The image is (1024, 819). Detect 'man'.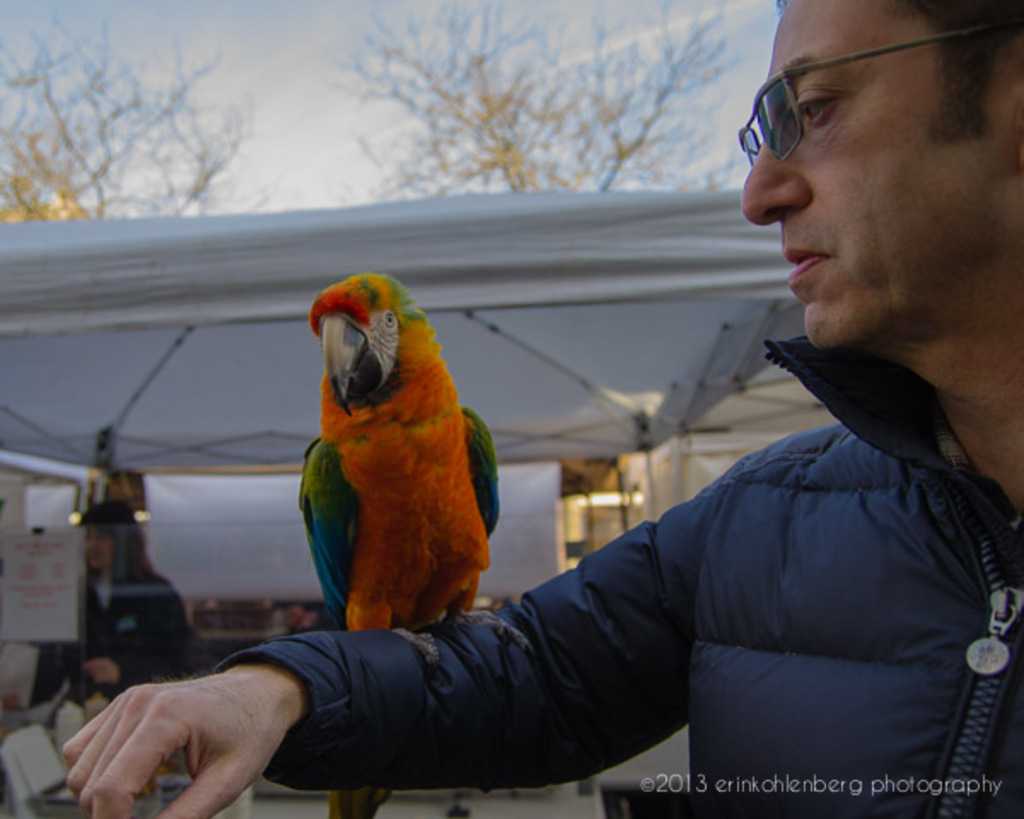
Detection: (left=61, top=0, right=1022, bottom=816).
